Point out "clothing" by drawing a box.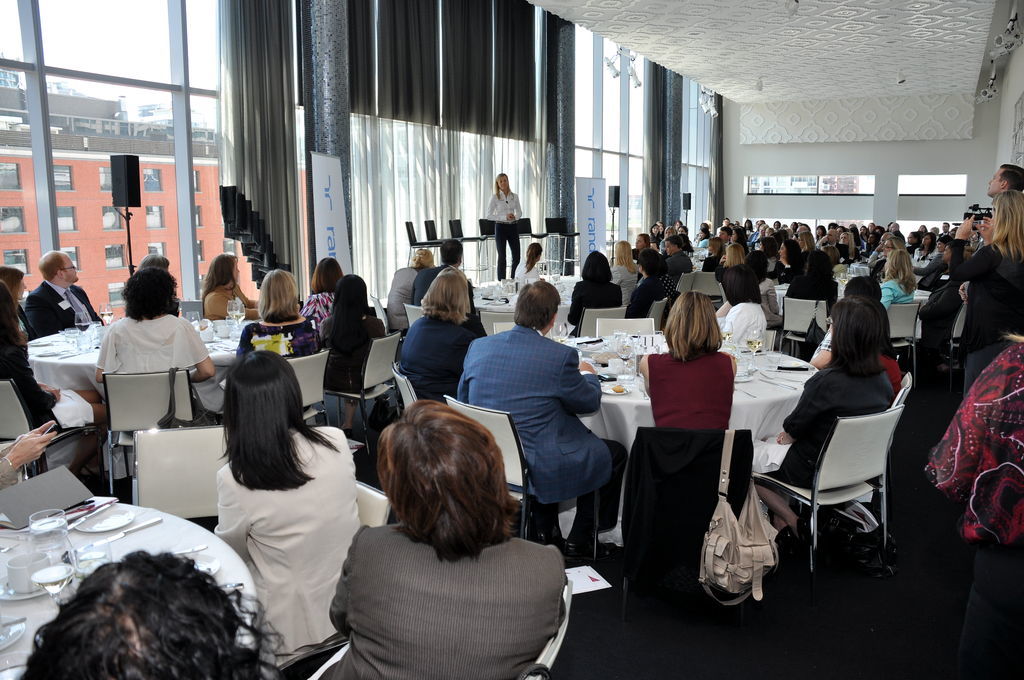
select_region(94, 310, 213, 419).
